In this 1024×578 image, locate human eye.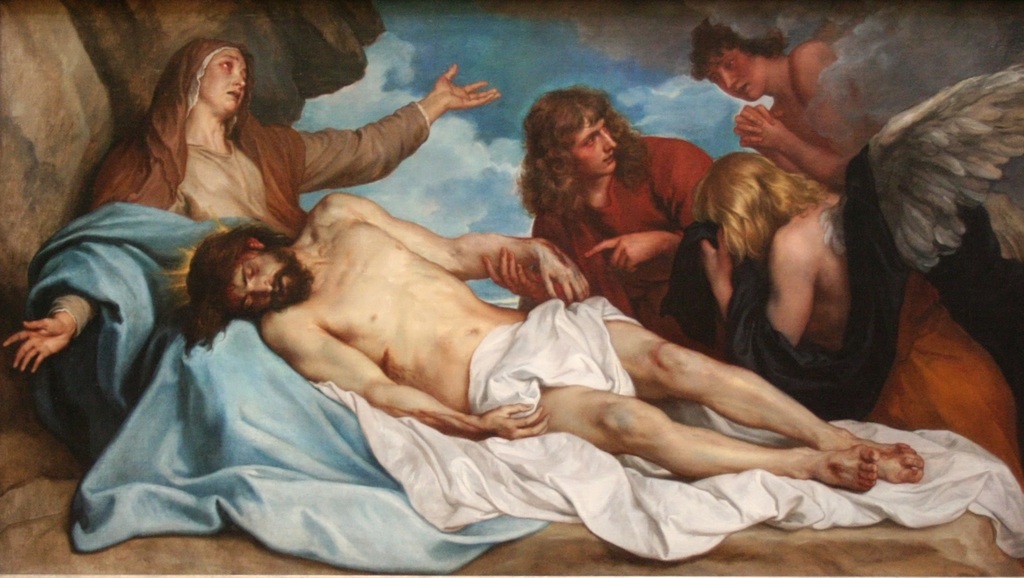
Bounding box: [244,257,255,284].
